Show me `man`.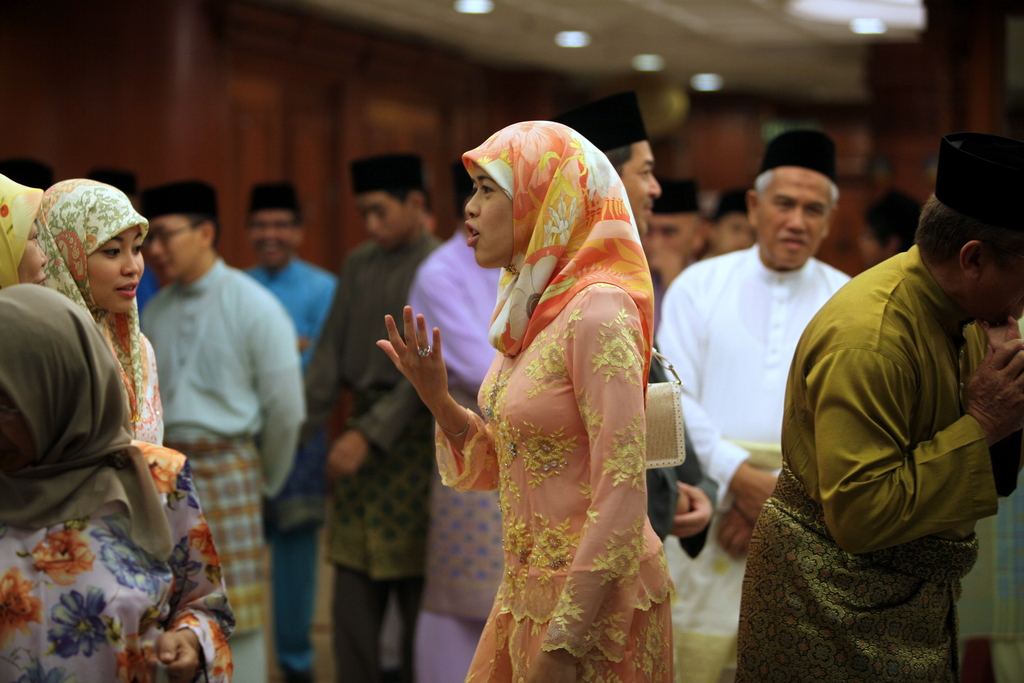
`man` is here: <region>300, 147, 445, 682</region>.
